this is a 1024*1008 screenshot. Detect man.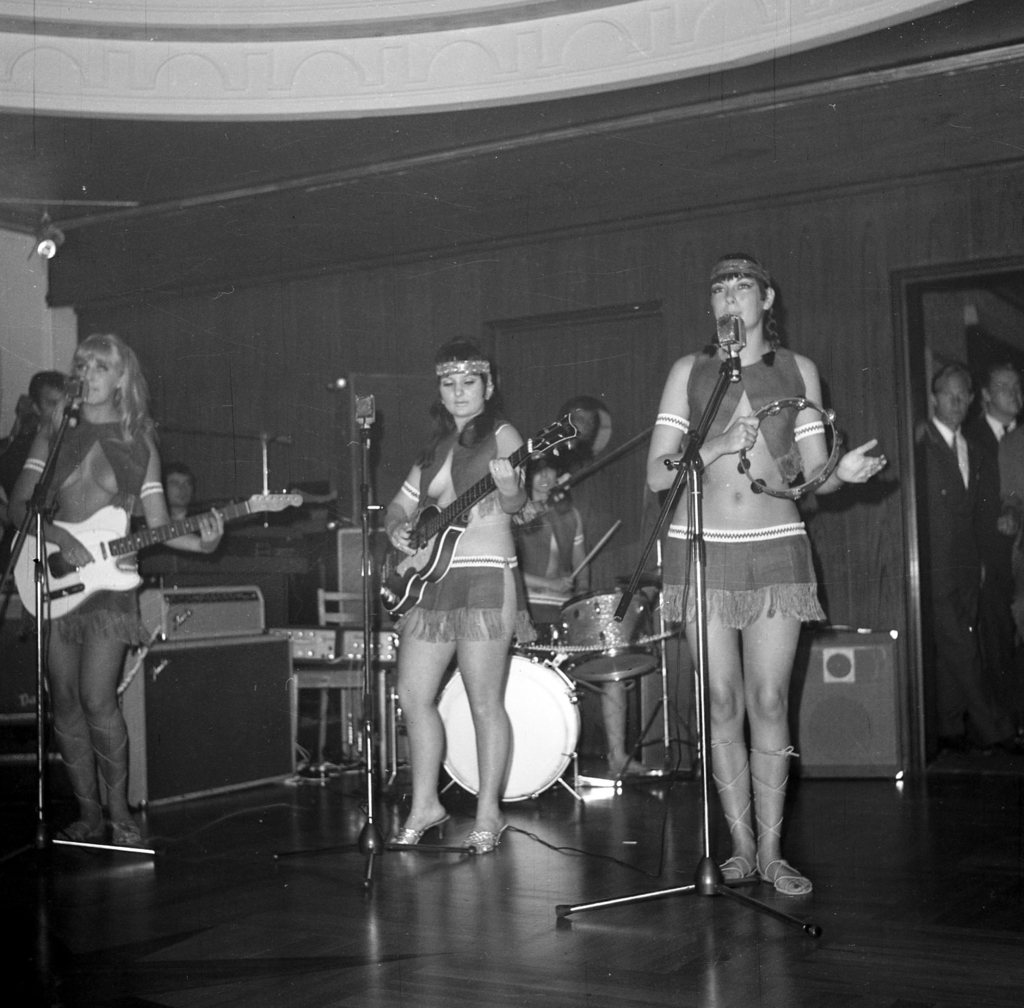
0,370,68,478.
